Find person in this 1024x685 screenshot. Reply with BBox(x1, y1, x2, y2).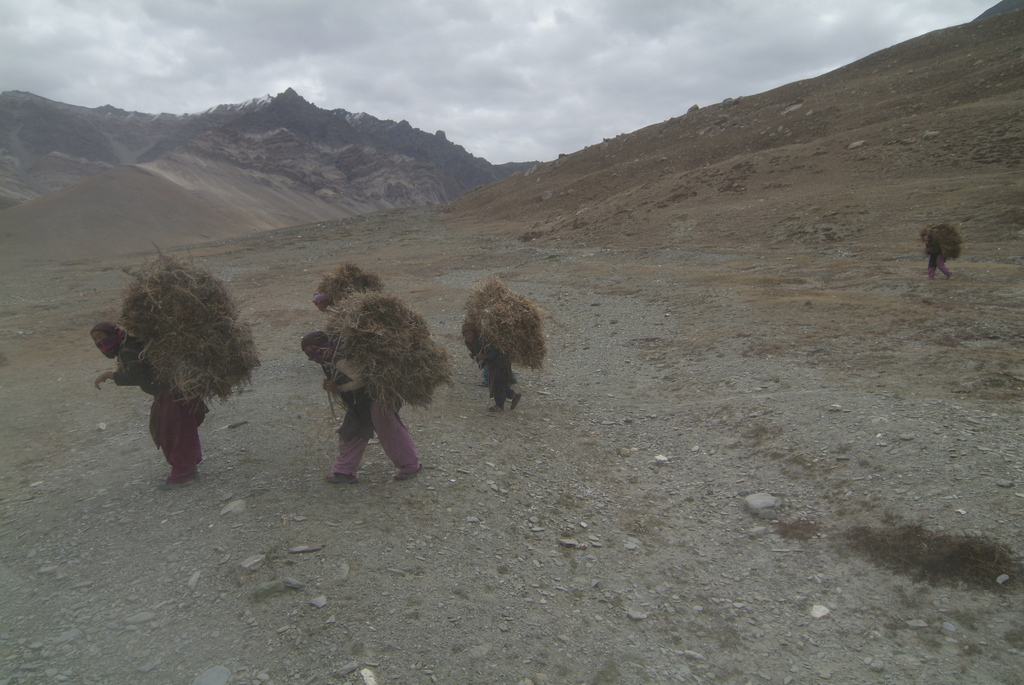
BBox(924, 236, 954, 280).
